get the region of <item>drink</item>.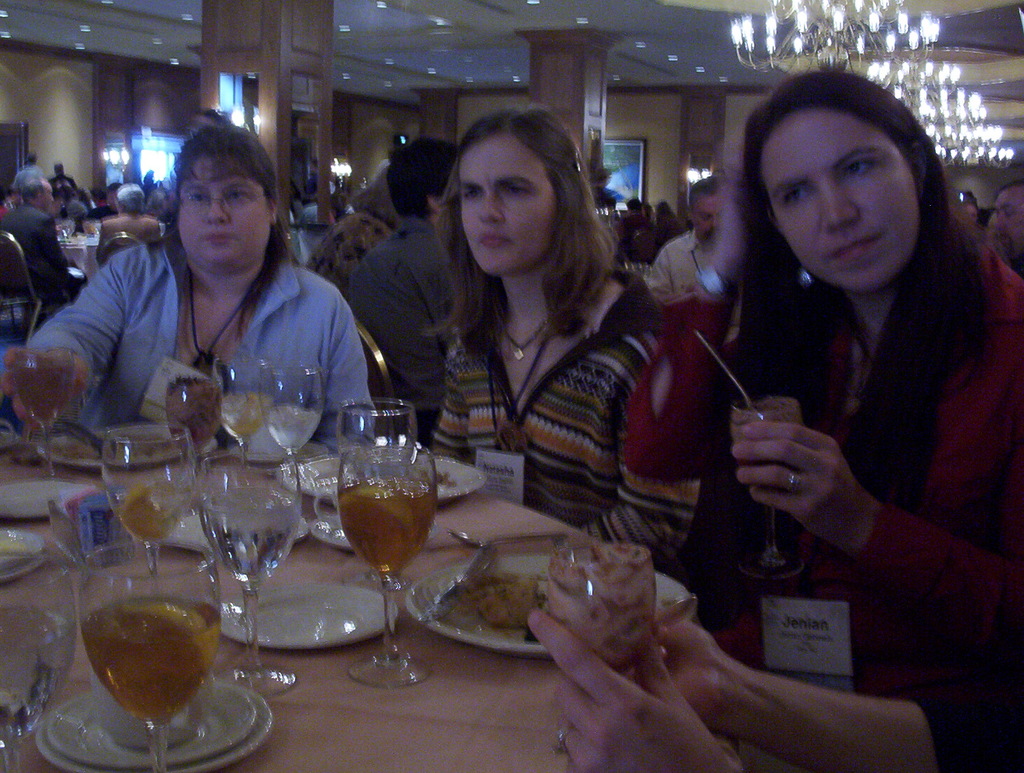
168,377,223,453.
